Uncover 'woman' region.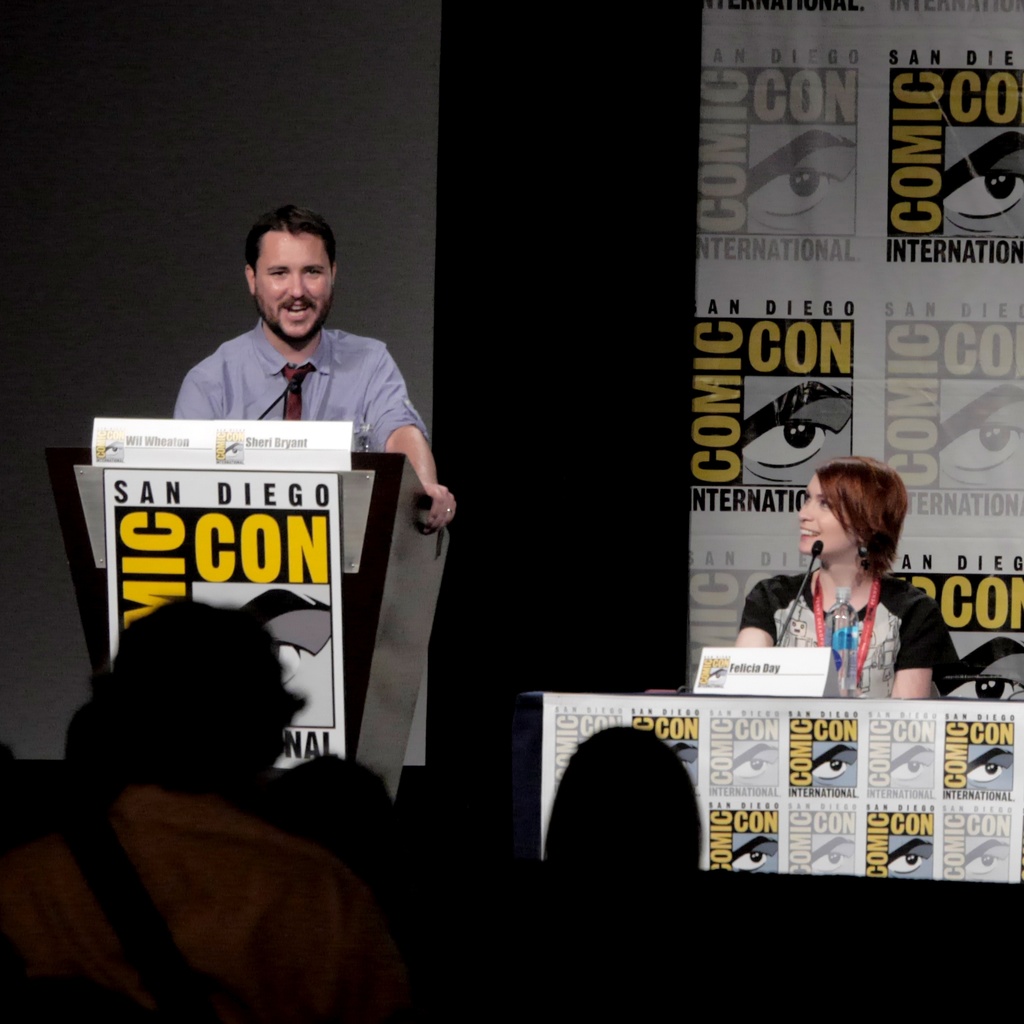
Uncovered: 541,726,709,921.
